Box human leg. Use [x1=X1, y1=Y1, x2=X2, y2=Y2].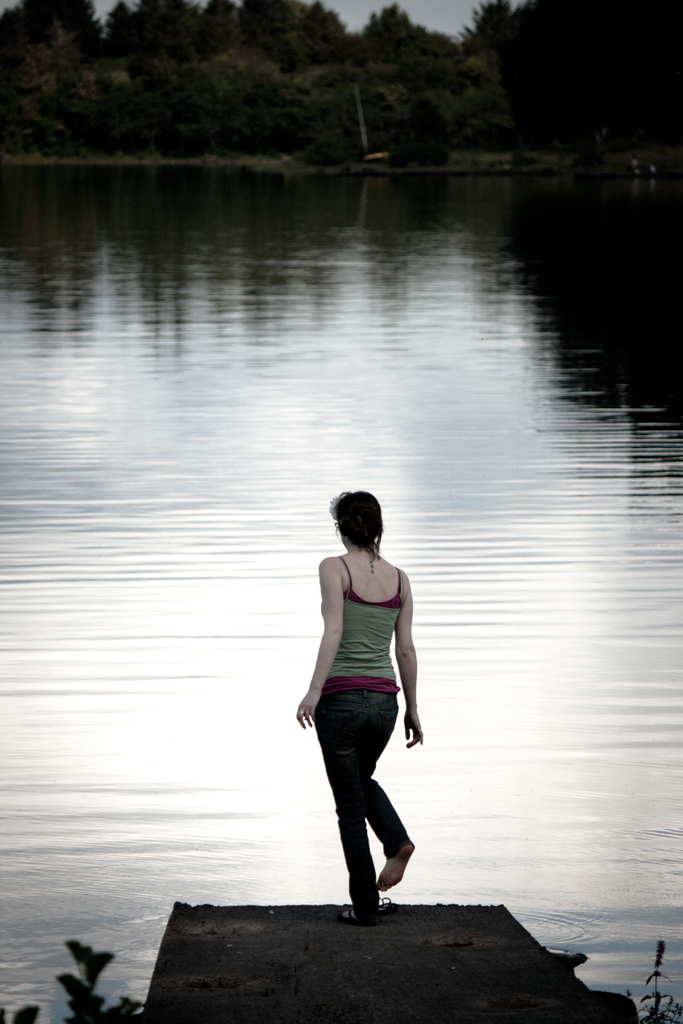
[x1=364, y1=694, x2=414, y2=881].
